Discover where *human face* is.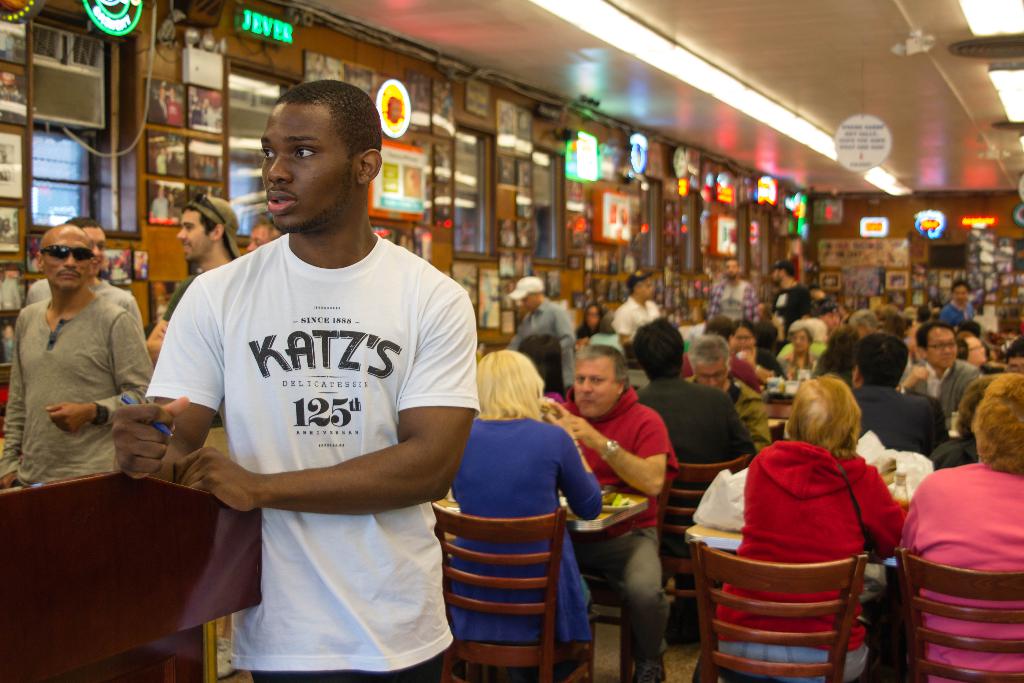
Discovered at 100,224,103,258.
